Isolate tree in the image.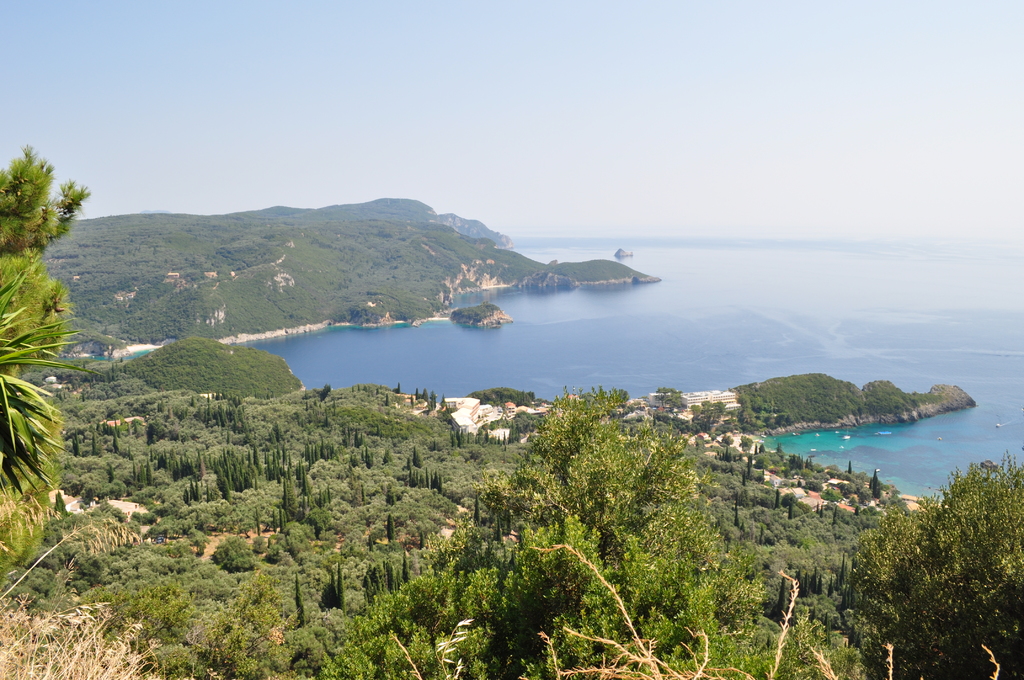
Isolated region: 856 452 1023 679.
